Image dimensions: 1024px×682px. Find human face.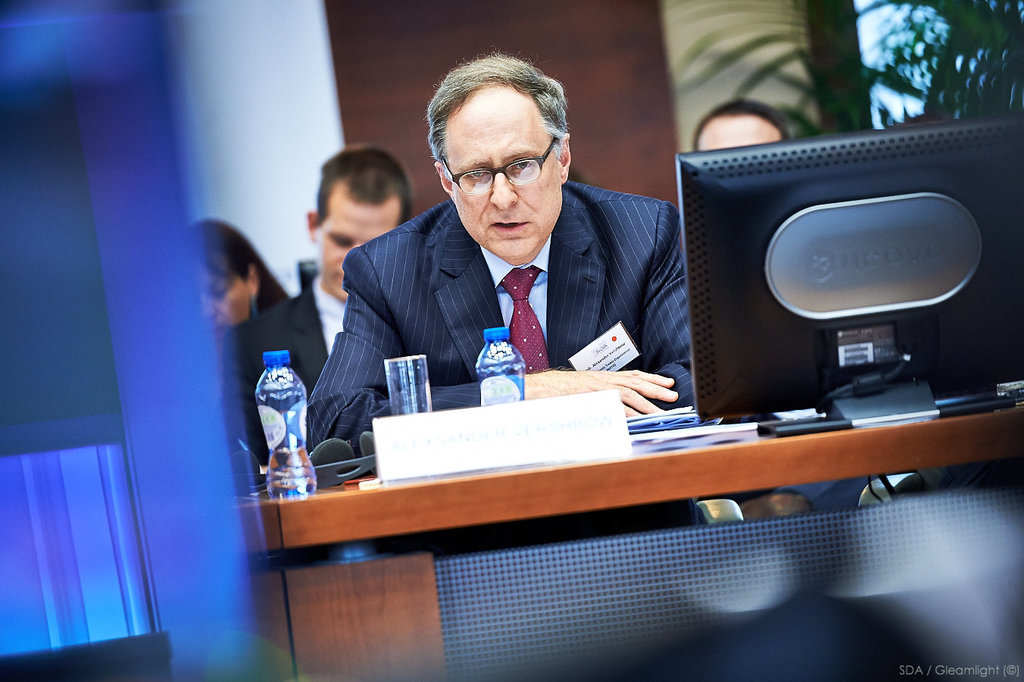
pyautogui.locateOnScreen(320, 200, 401, 300).
